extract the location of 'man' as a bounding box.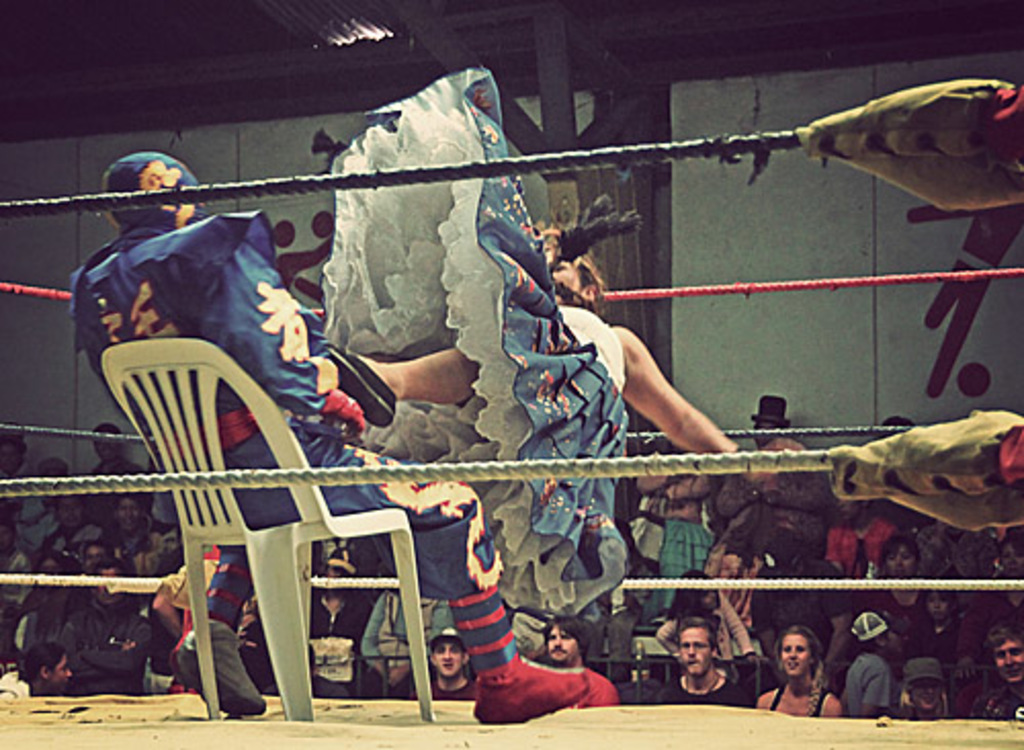
[left=958, top=633, right=1022, bottom=732].
